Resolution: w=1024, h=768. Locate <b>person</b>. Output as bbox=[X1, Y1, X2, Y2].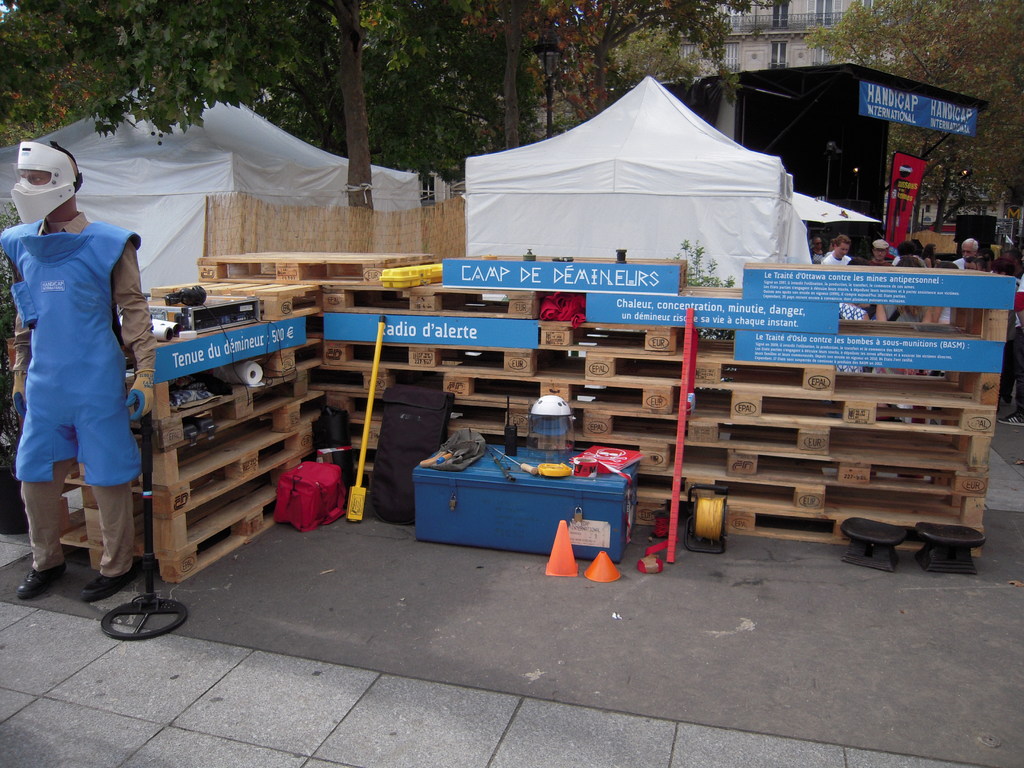
bbox=[856, 230, 890, 329].
